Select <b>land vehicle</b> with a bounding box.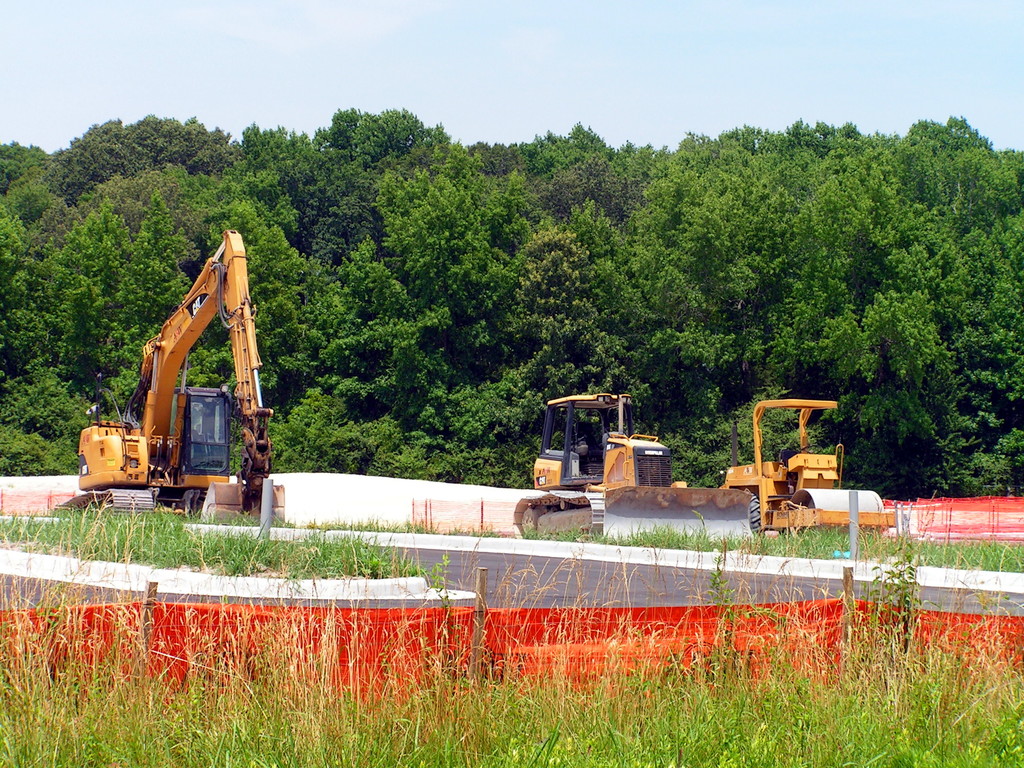
bbox(66, 230, 271, 520).
